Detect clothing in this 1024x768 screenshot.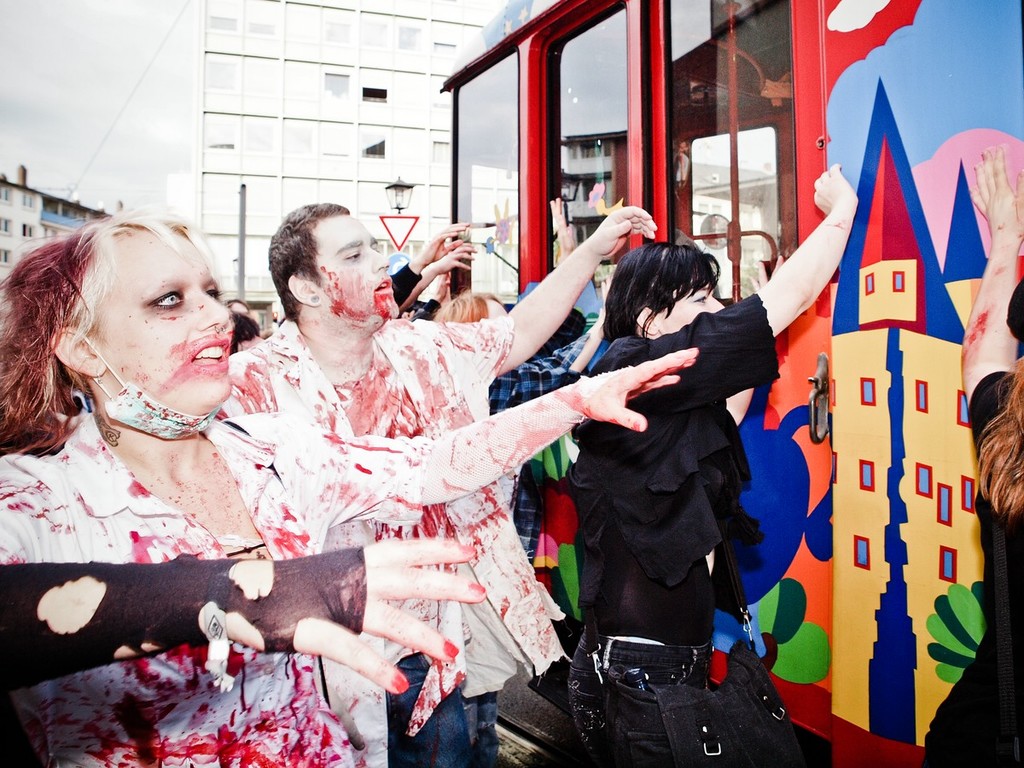
Detection: 483 334 579 567.
